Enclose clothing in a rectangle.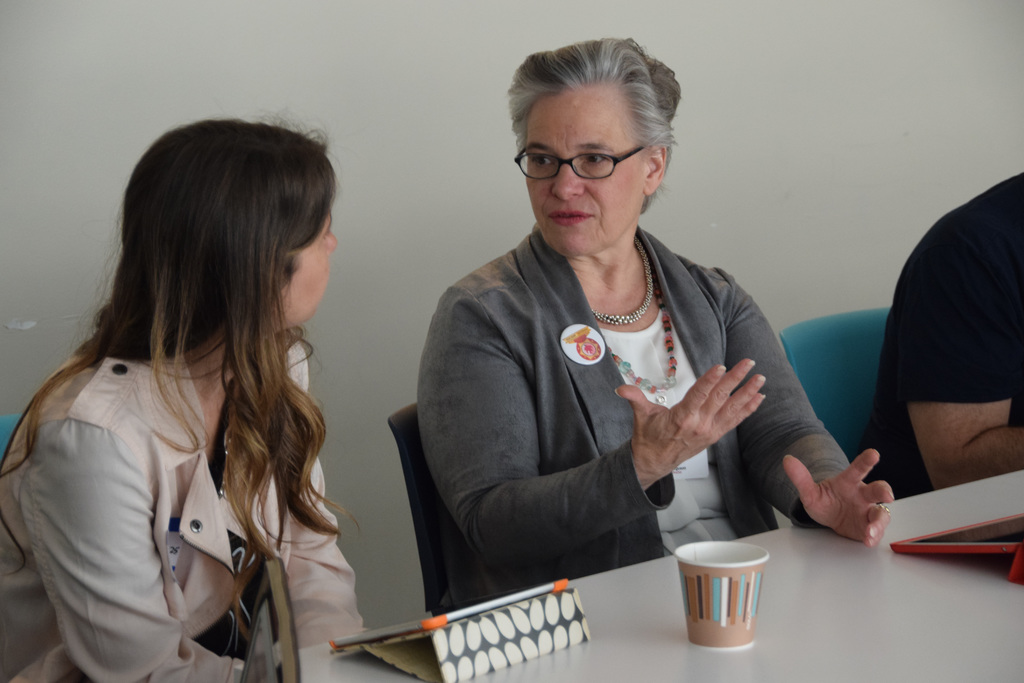
{"x1": 0, "y1": 330, "x2": 385, "y2": 682}.
